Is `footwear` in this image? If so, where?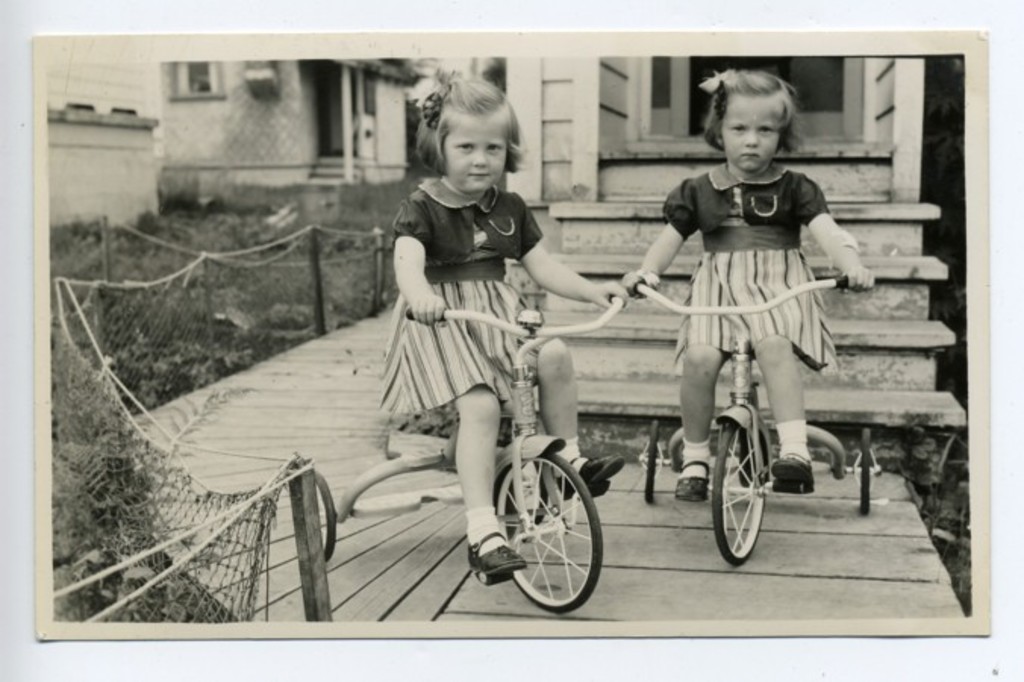
Yes, at bbox(551, 456, 624, 499).
